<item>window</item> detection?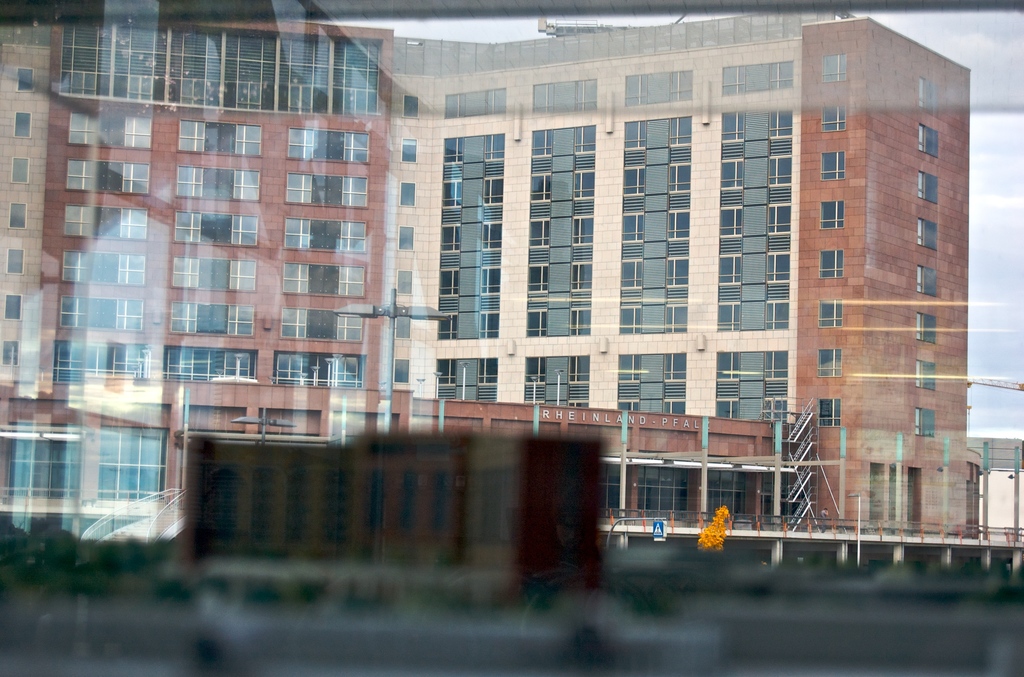
282:170:367:209
